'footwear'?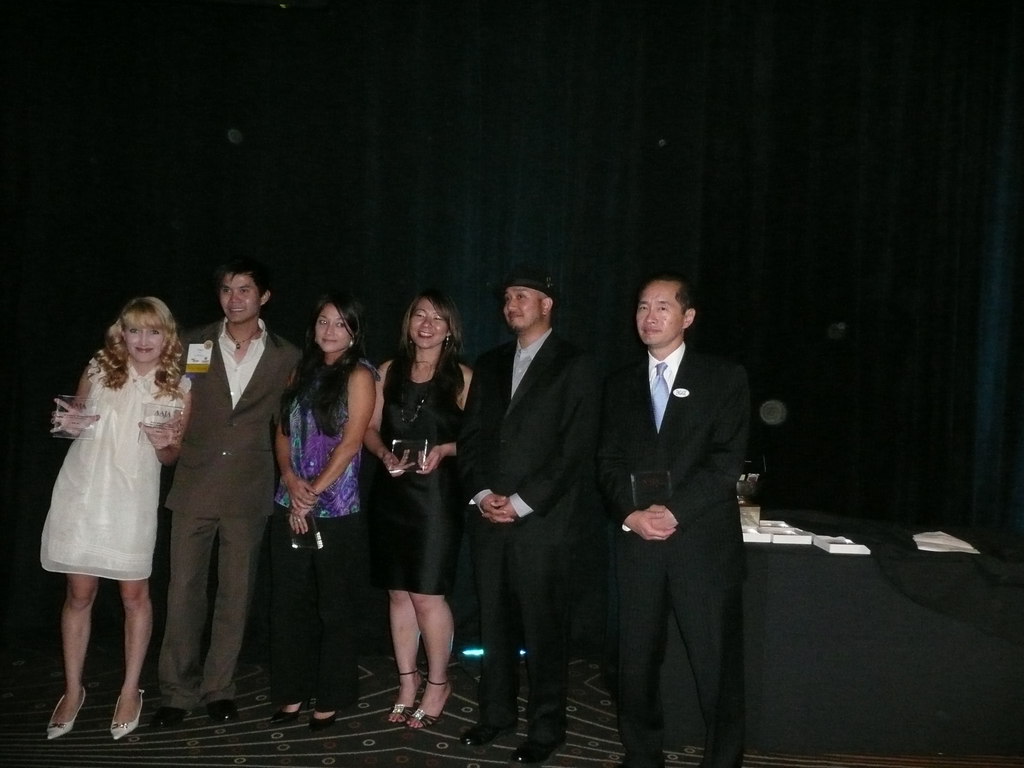
<bbox>273, 700, 312, 721</bbox>
